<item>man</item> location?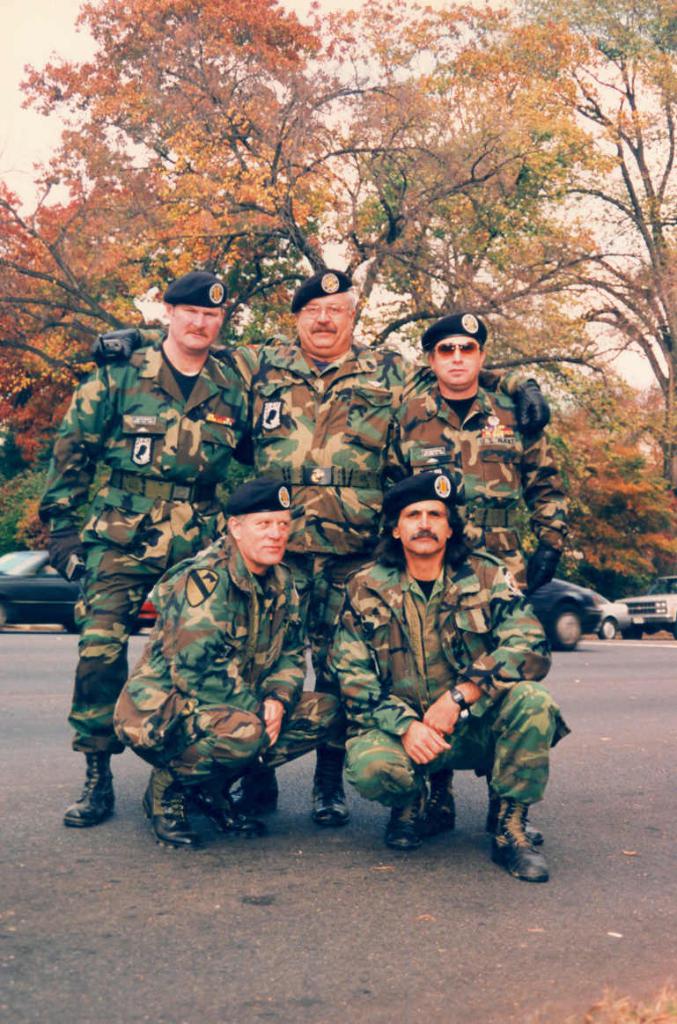
[left=382, top=313, right=546, bottom=598]
